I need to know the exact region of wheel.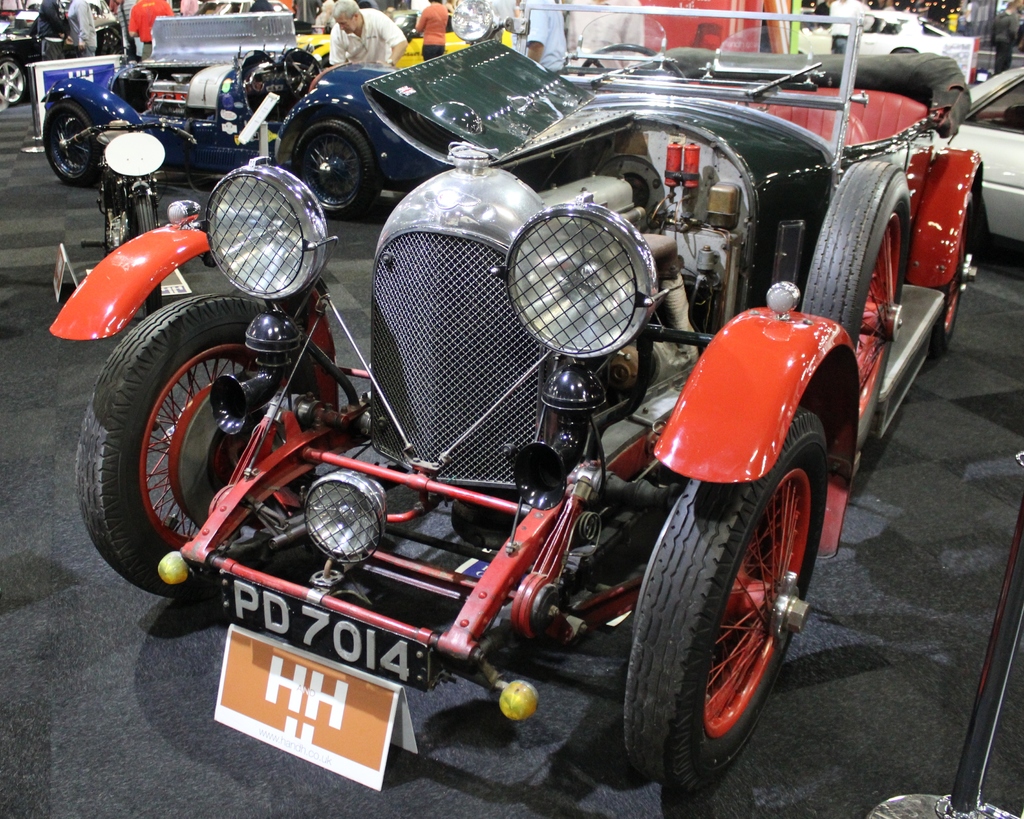
Region: (left=895, top=48, right=916, bottom=55).
